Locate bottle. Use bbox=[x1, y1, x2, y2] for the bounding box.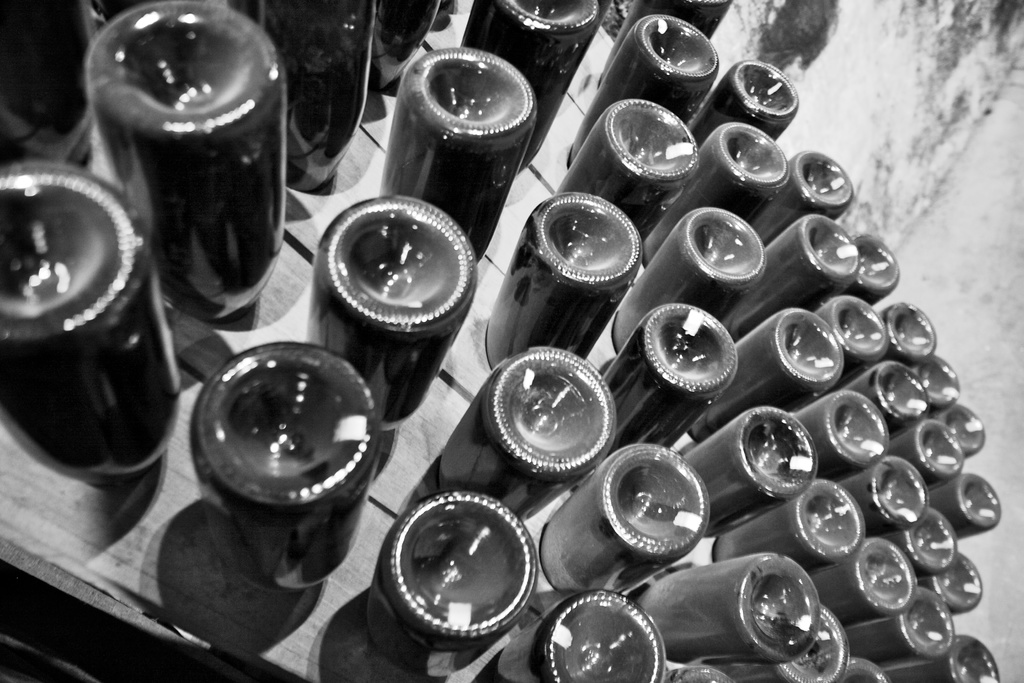
bbox=[1, 156, 188, 499].
